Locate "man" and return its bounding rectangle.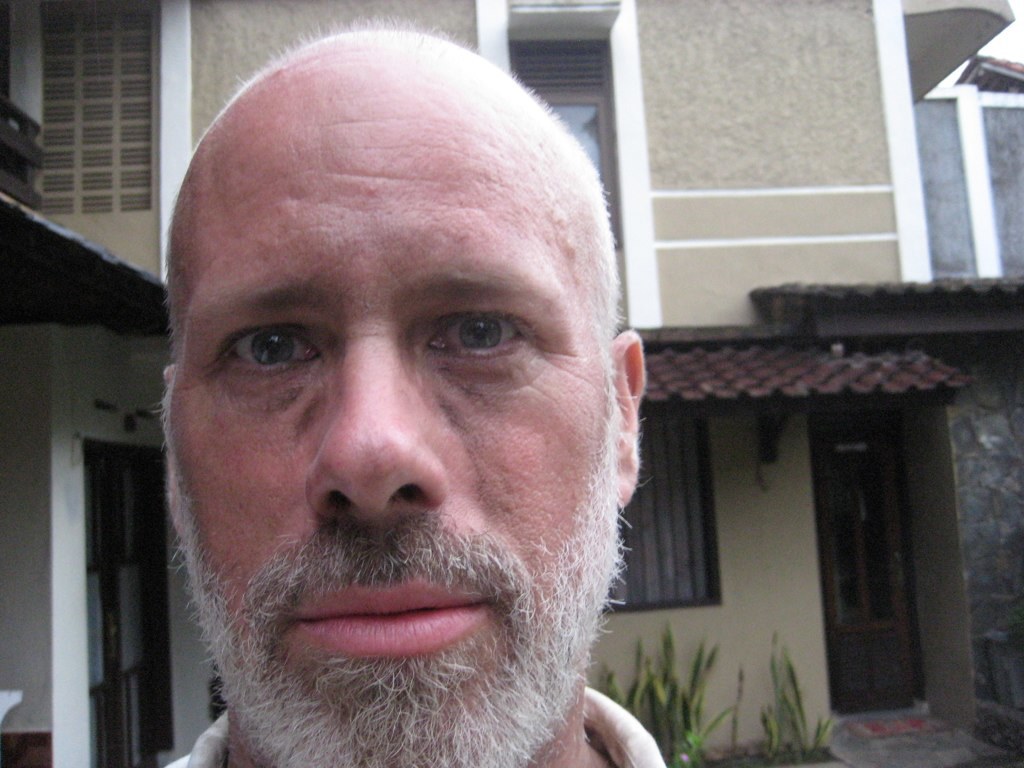
(136,24,672,766).
